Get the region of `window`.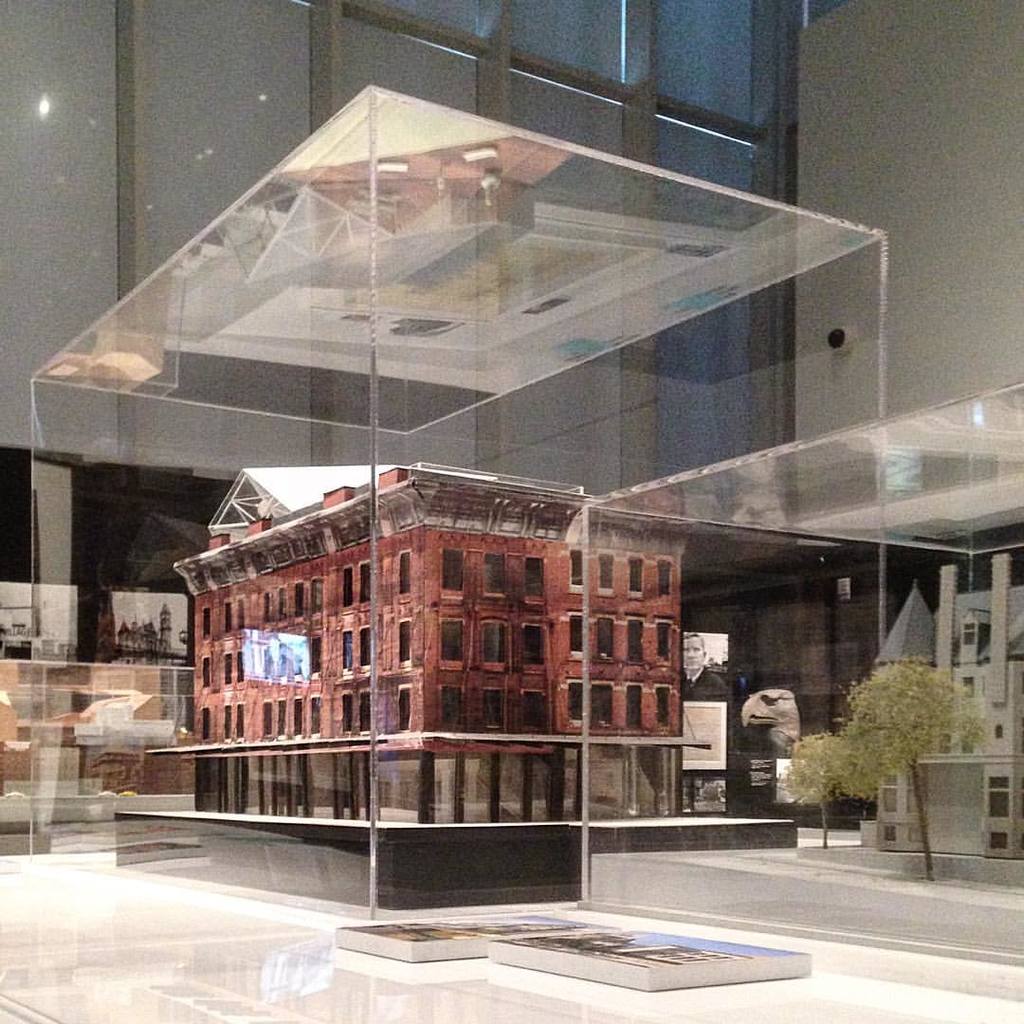
Rect(279, 579, 293, 616).
